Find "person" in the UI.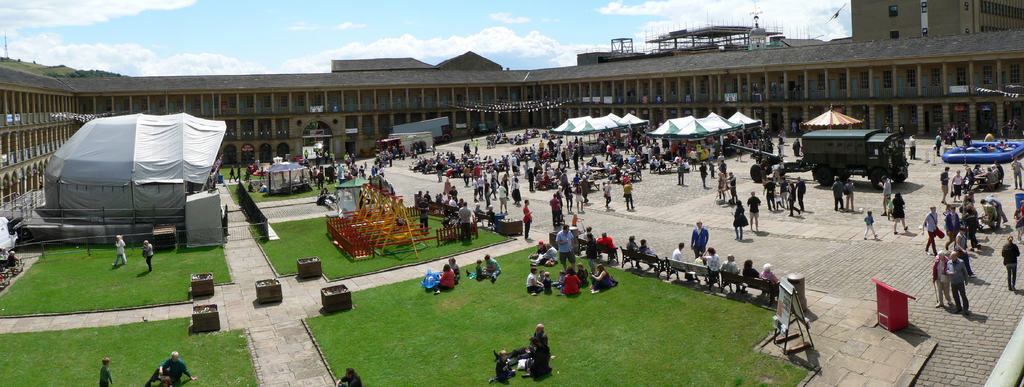
UI element at crop(962, 130, 974, 151).
